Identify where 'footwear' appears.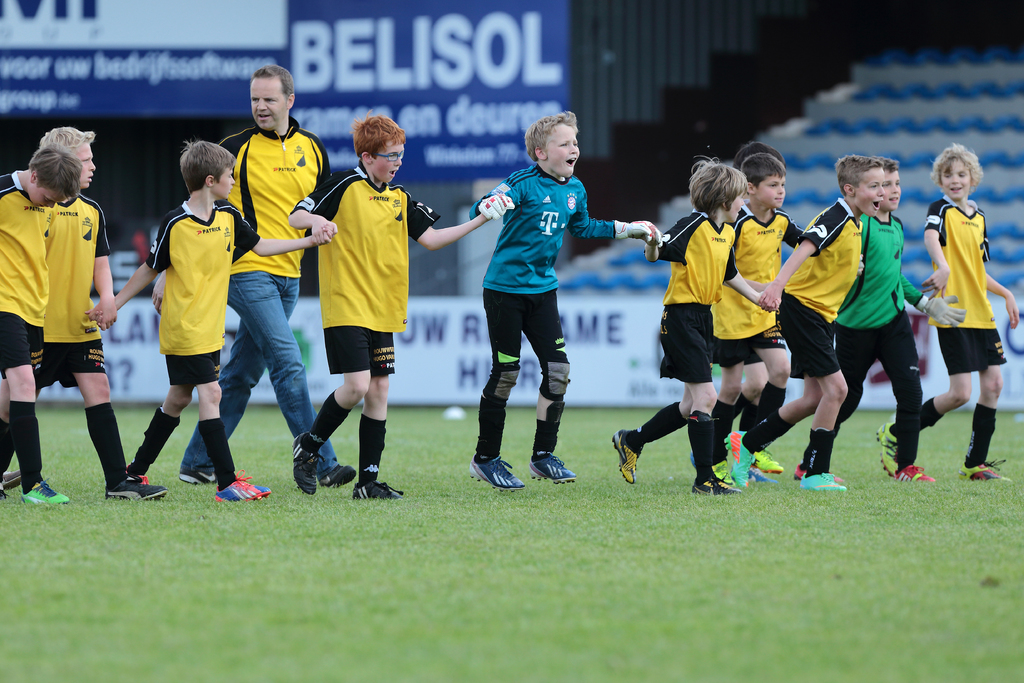
Appears at rect(689, 471, 742, 496).
